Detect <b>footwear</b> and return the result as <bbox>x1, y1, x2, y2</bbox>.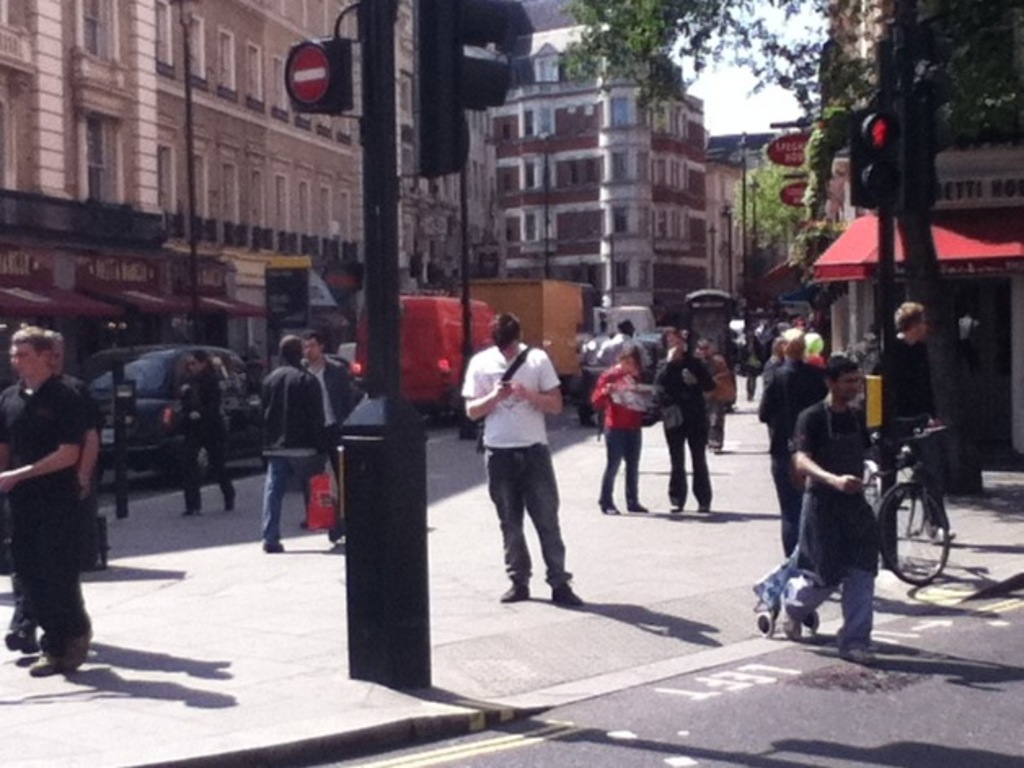
<bbox>225, 496, 236, 510</bbox>.
